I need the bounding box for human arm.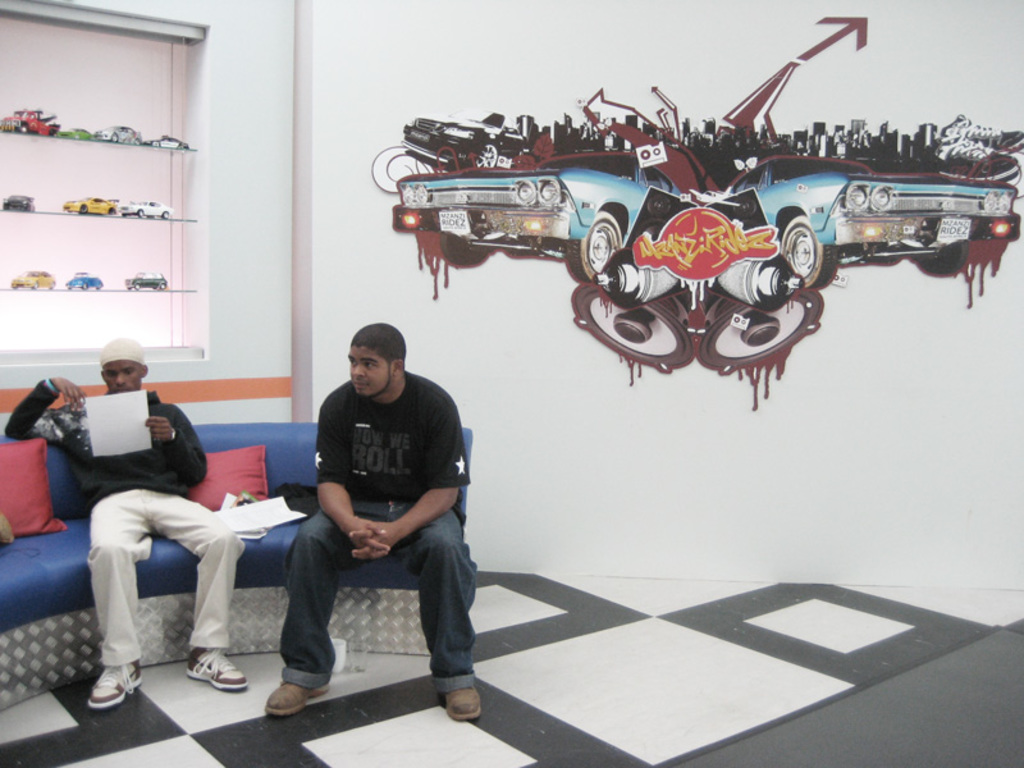
Here it is: <bbox>1, 372, 84, 444</bbox>.
